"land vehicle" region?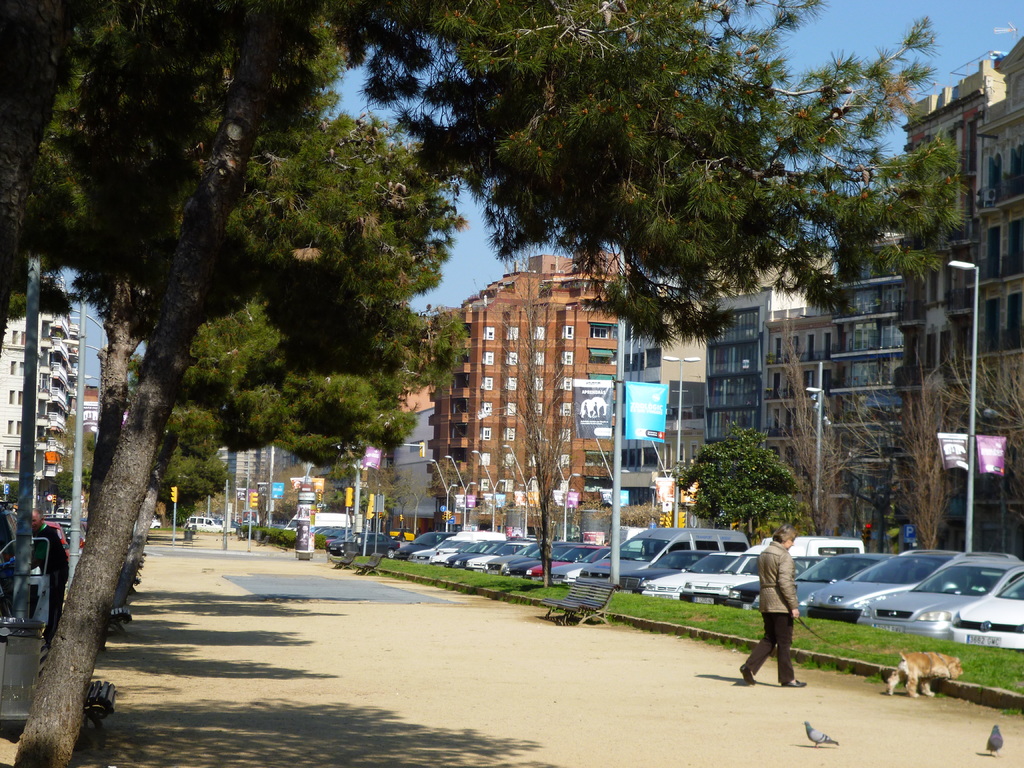
(315,525,328,534)
